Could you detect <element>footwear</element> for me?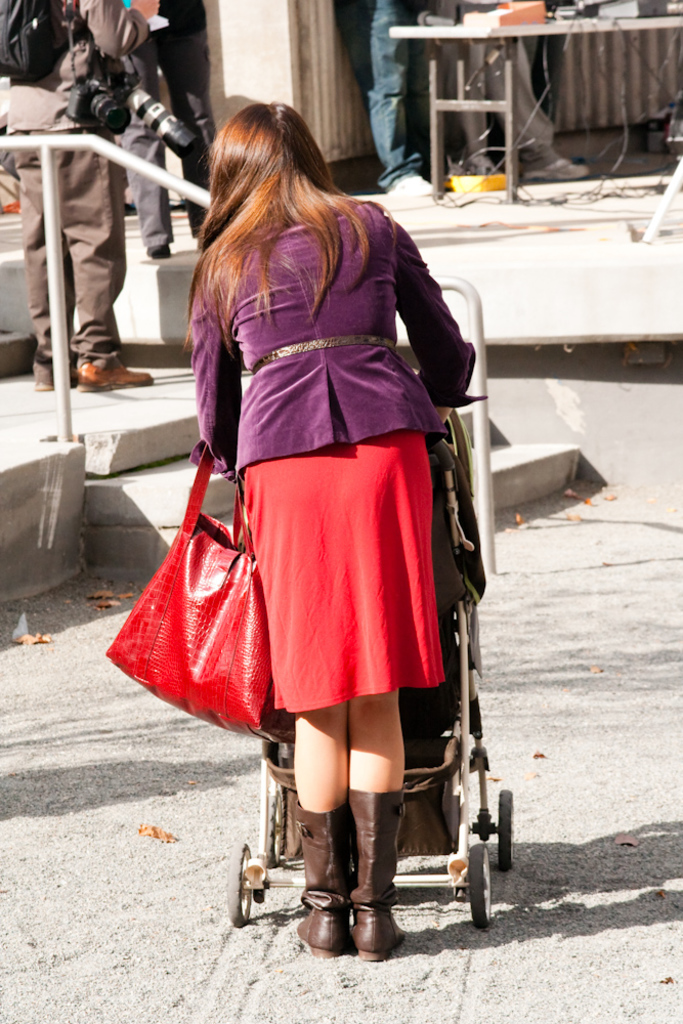
Detection result: (left=520, top=154, right=588, bottom=178).
